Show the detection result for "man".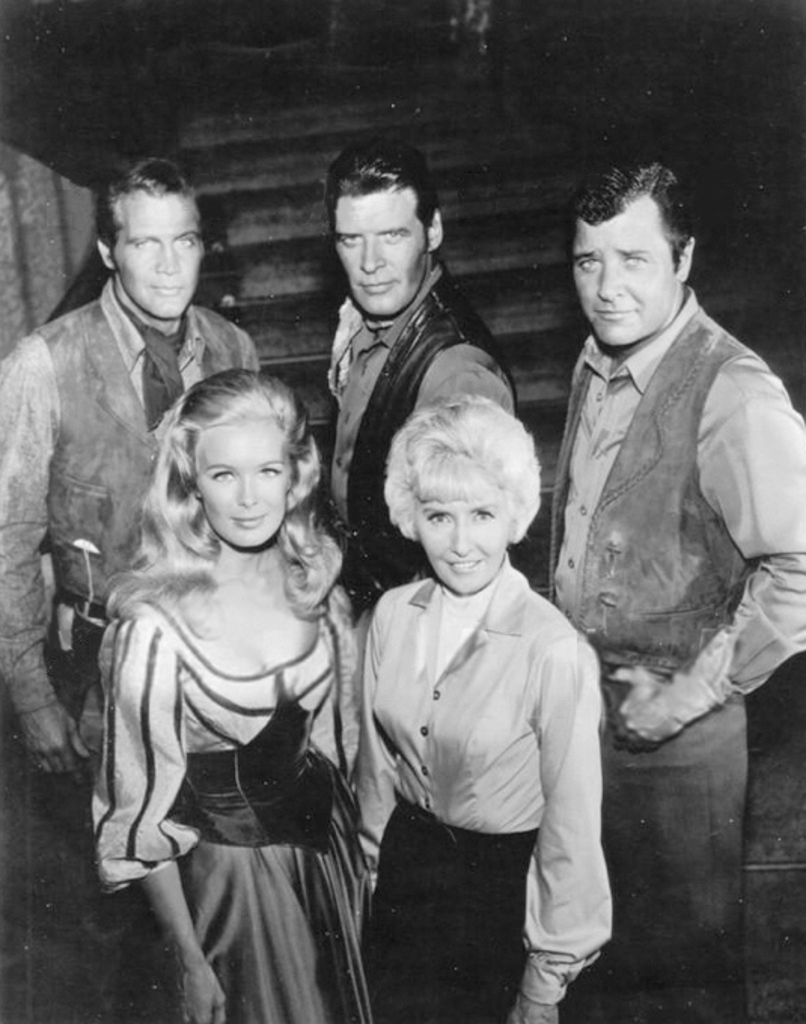
<bbox>529, 164, 804, 944</bbox>.
